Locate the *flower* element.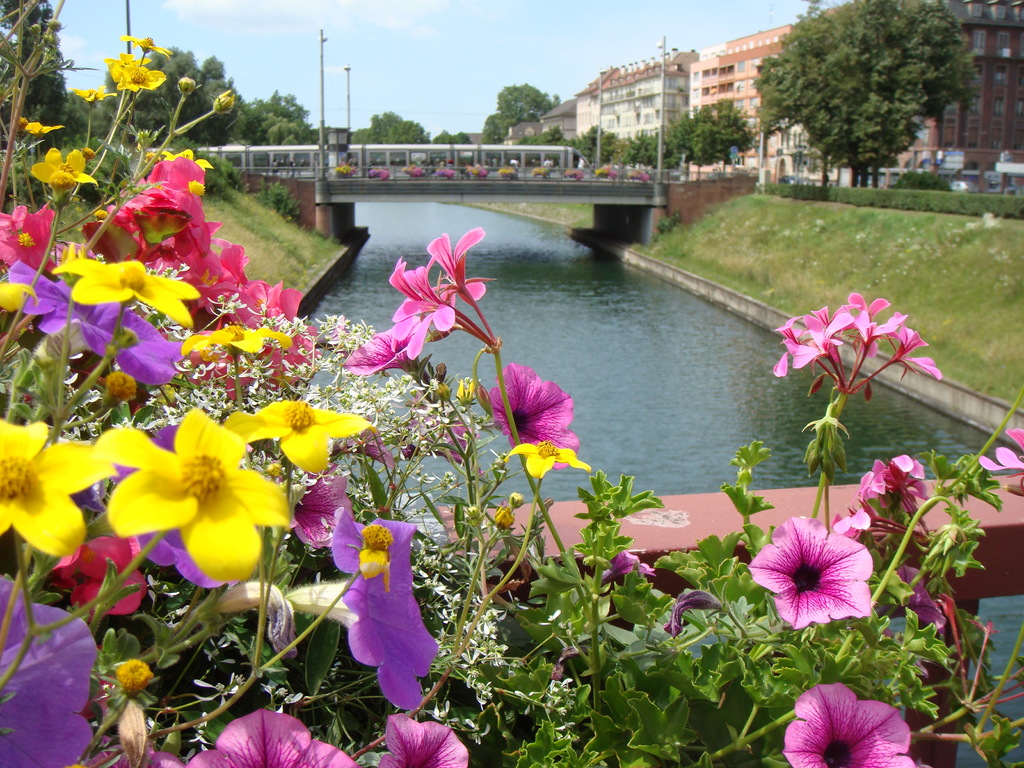
Element bbox: (660,588,730,637).
